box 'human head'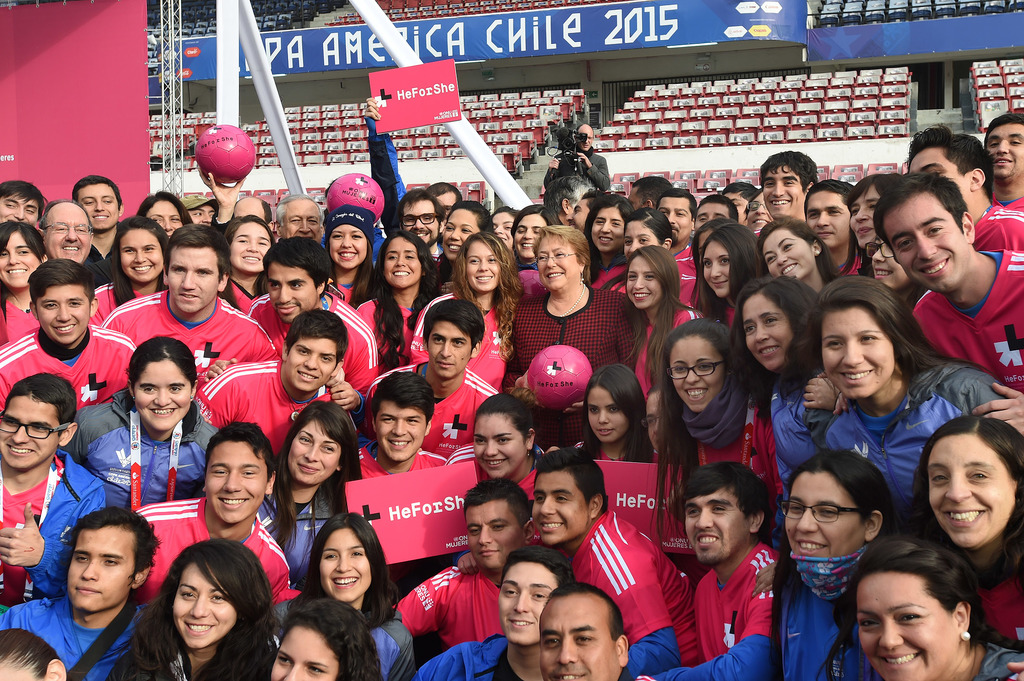
detection(845, 172, 886, 242)
